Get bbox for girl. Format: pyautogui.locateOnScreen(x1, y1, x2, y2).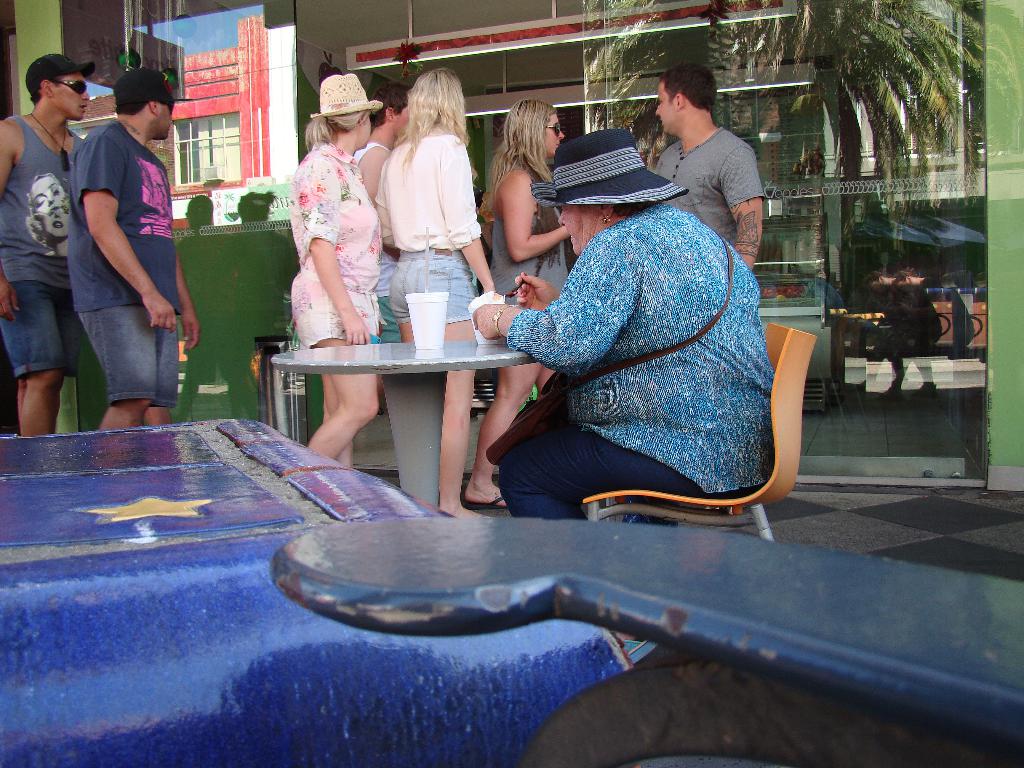
pyautogui.locateOnScreen(376, 68, 497, 508).
